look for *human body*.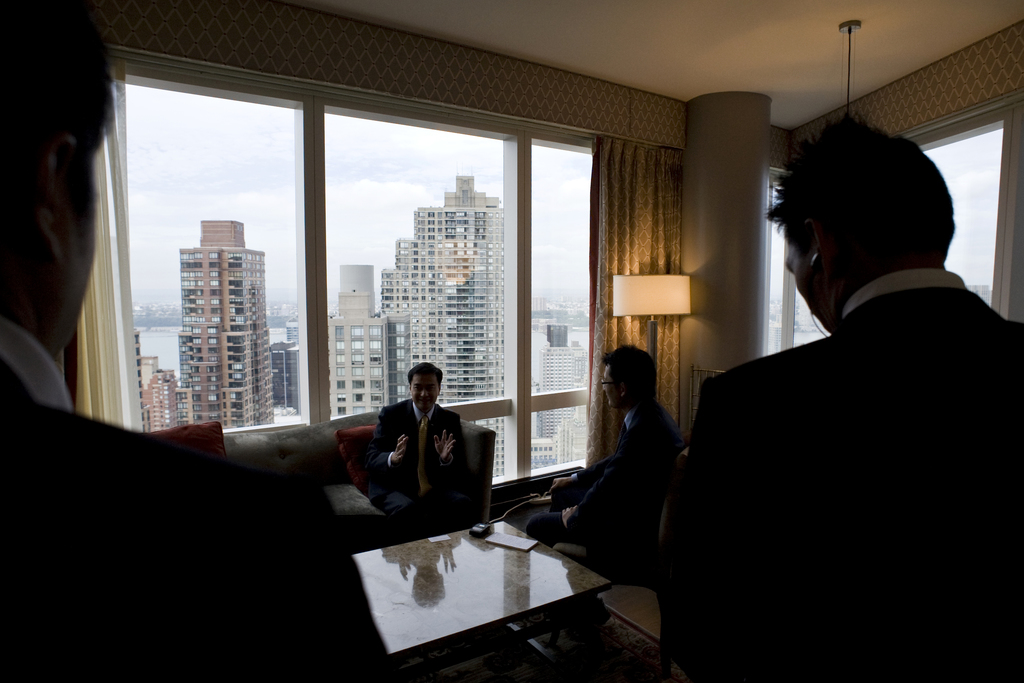
Found: BBox(359, 361, 464, 550).
